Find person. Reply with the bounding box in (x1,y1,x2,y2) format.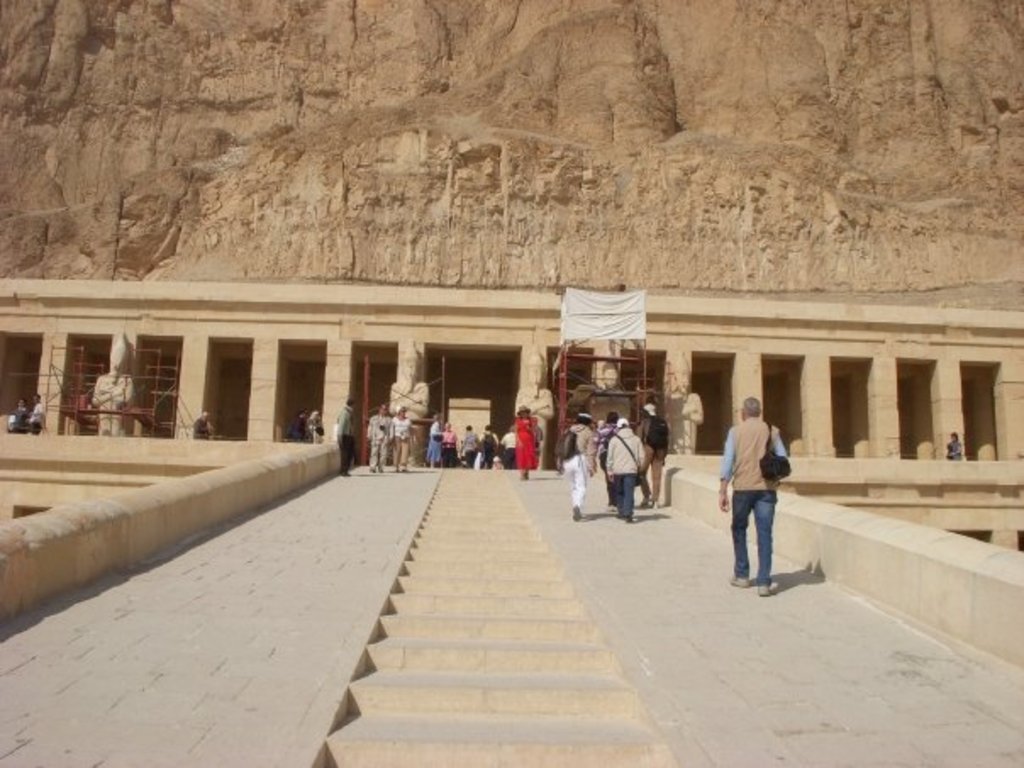
(592,412,622,480).
